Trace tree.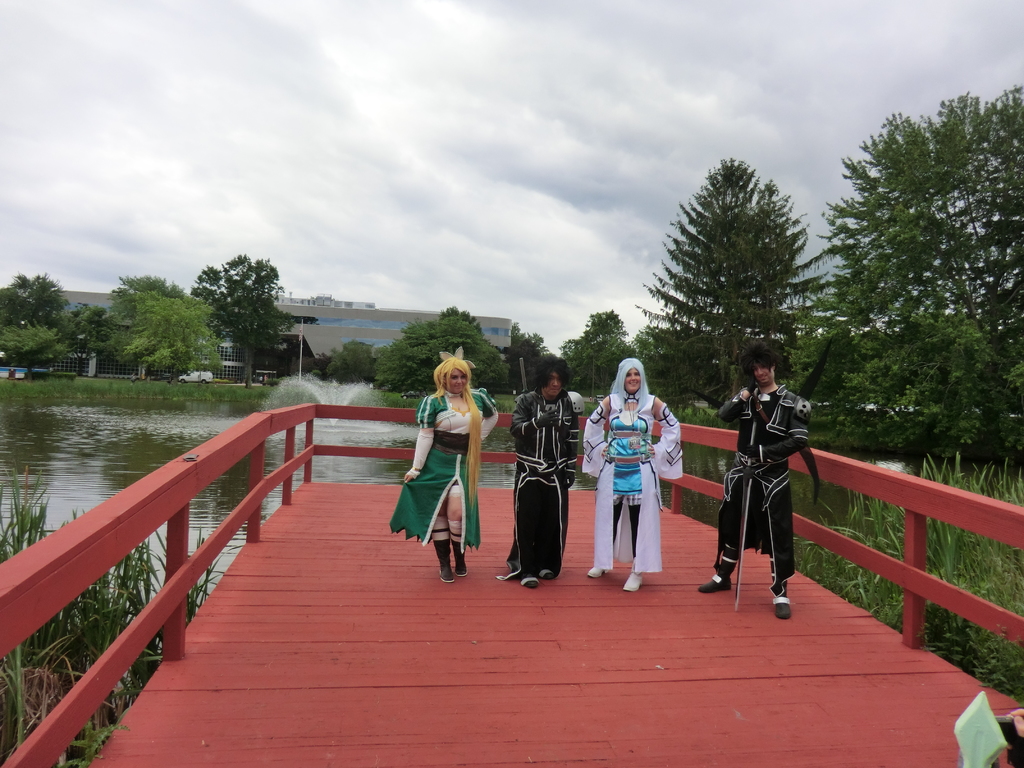
Traced to [left=0, top=463, right=223, bottom=766].
